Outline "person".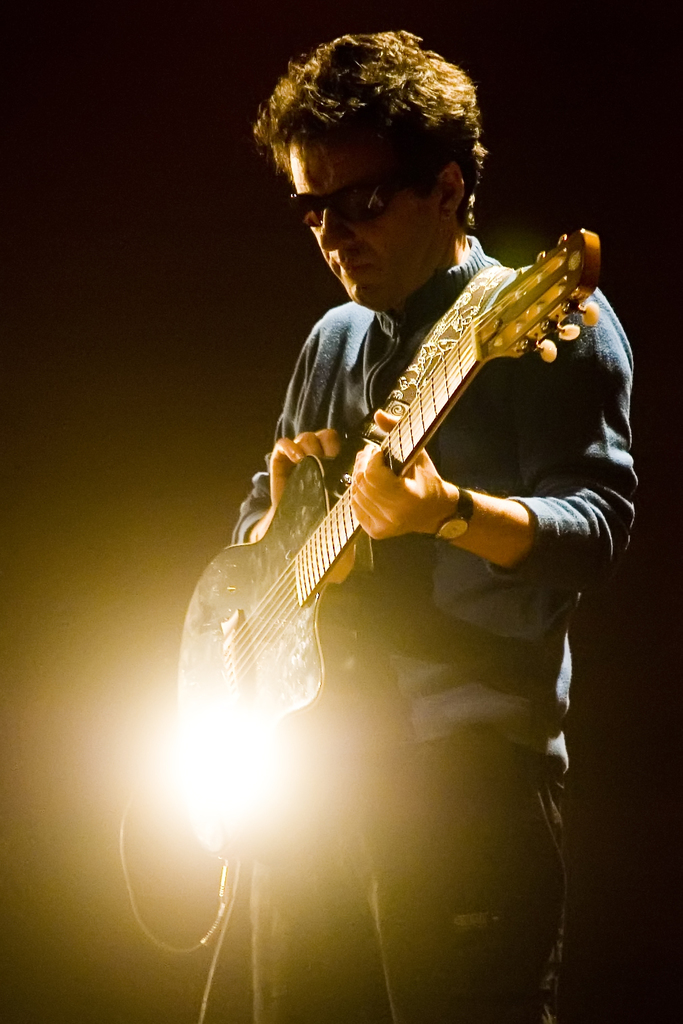
Outline: (175, 43, 615, 971).
